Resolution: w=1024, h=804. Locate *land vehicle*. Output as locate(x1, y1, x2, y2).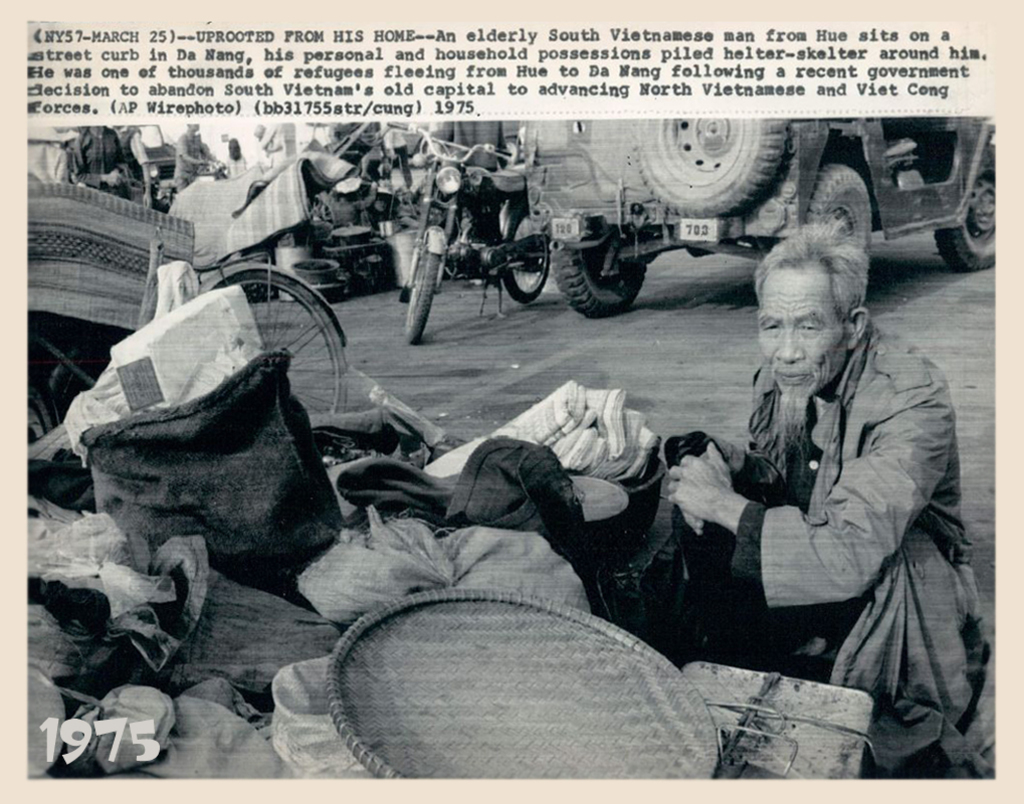
locate(195, 244, 351, 414).
